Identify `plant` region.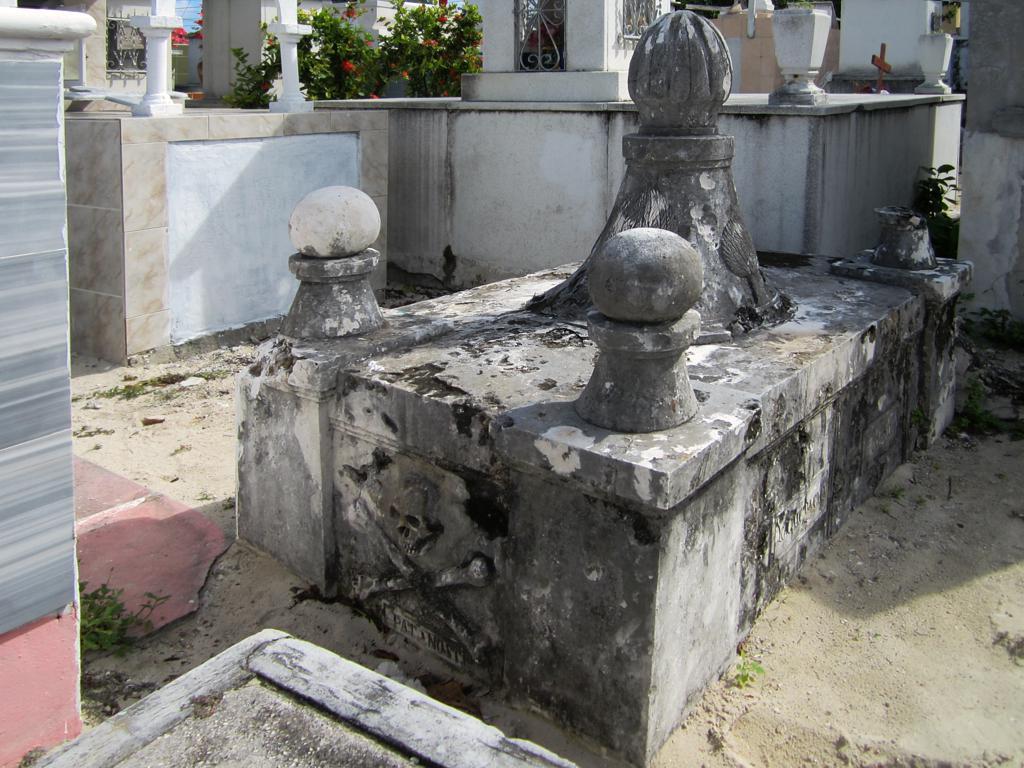
Region: left=791, top=0, right=816, bottom=12.
